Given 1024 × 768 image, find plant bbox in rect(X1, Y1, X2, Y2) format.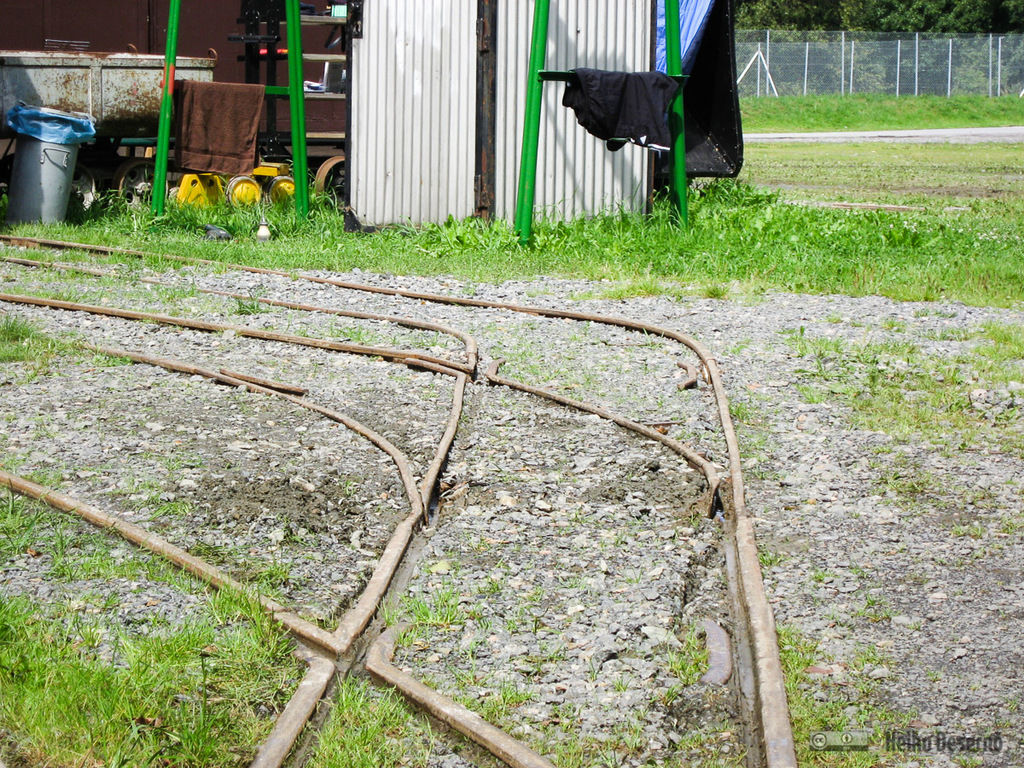
rect(227, 387, 255, 417).
